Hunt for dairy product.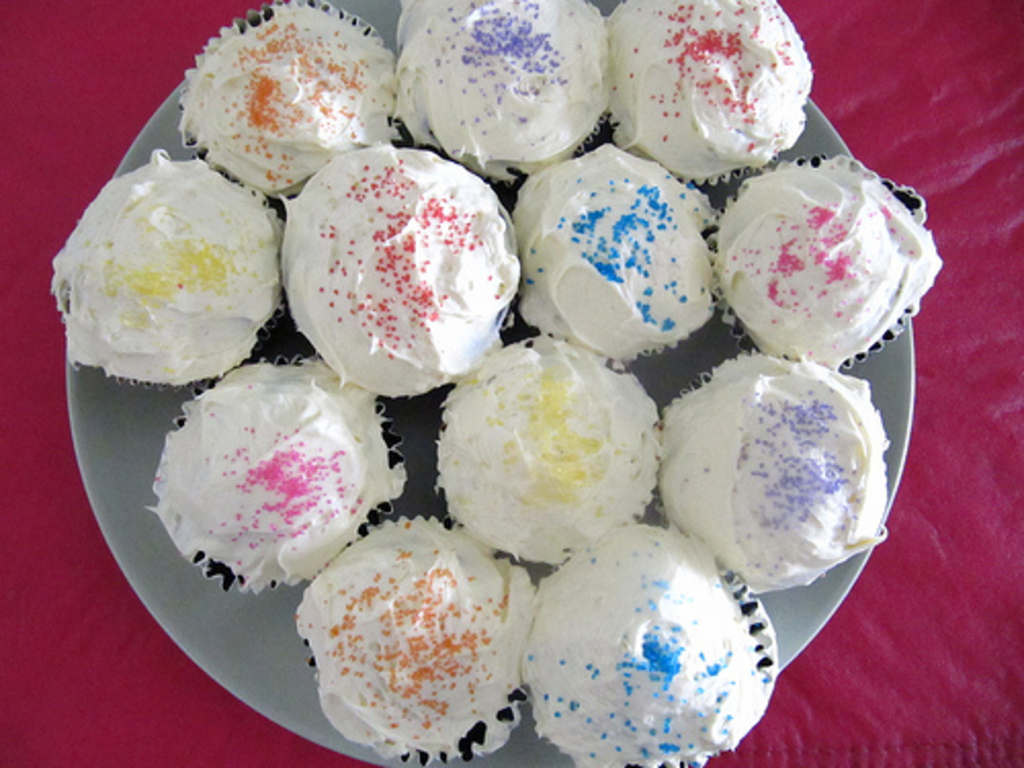
Hunted down at (x1=154, y1=352, x2=393, y2=582).
